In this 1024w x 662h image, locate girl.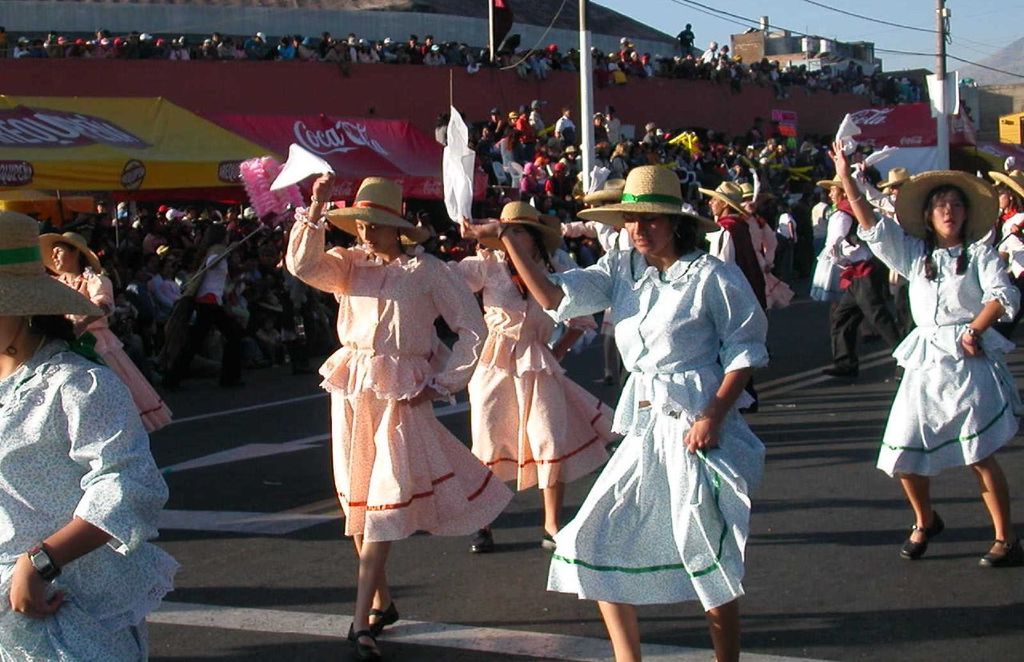
Bounding box: 852 163 931 362.
